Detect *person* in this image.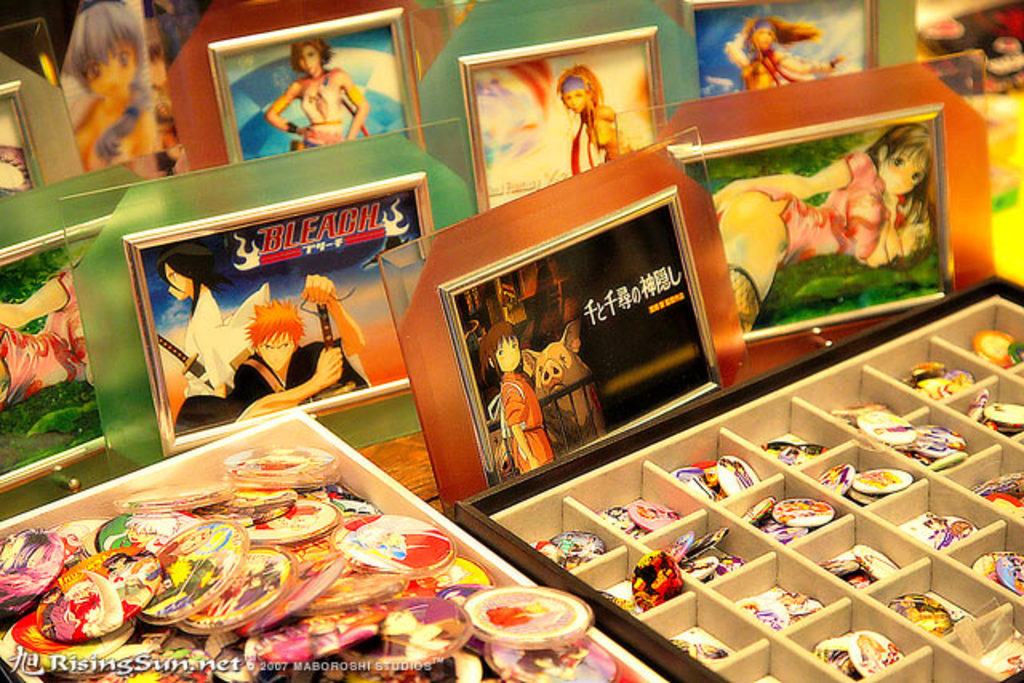
Detection: [232,274,379,408].
